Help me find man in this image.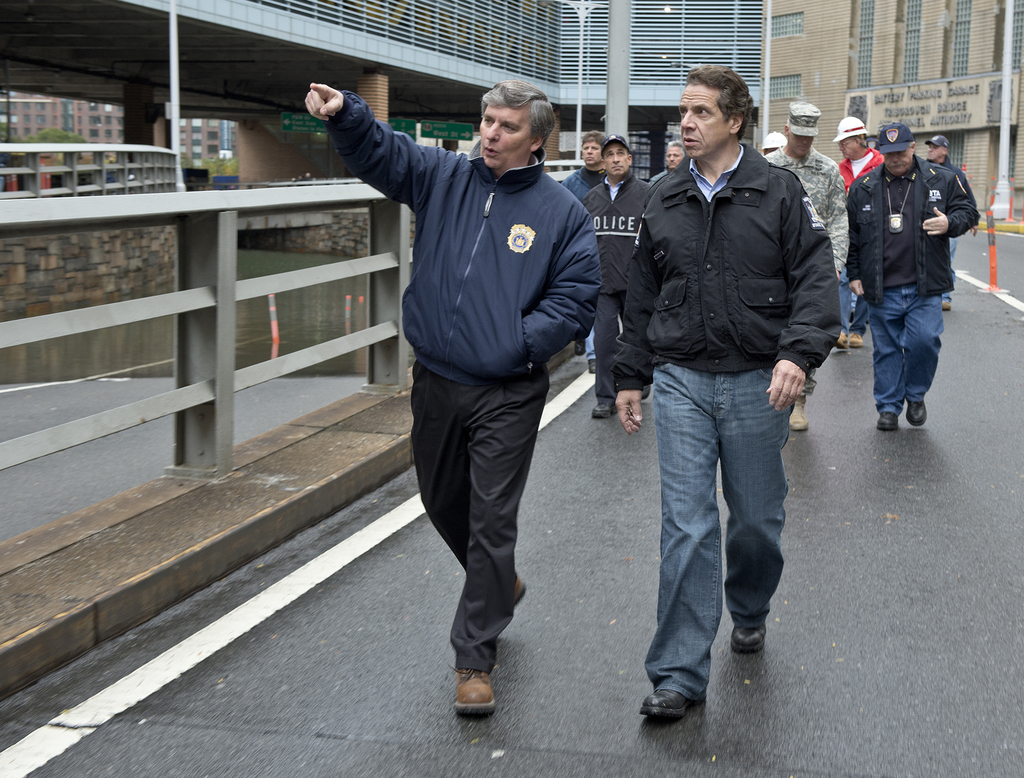
Found it: left=648, top=140, right=684, bottom=186.
